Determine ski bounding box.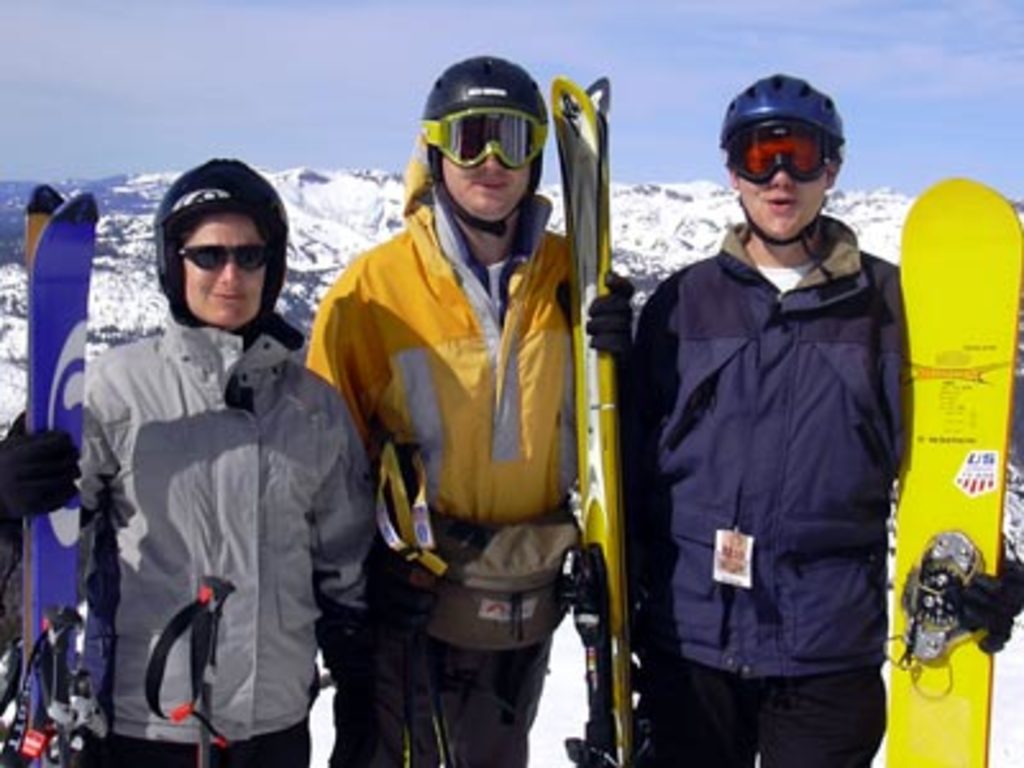
Determined: rect(8, 187, 95, 765).
